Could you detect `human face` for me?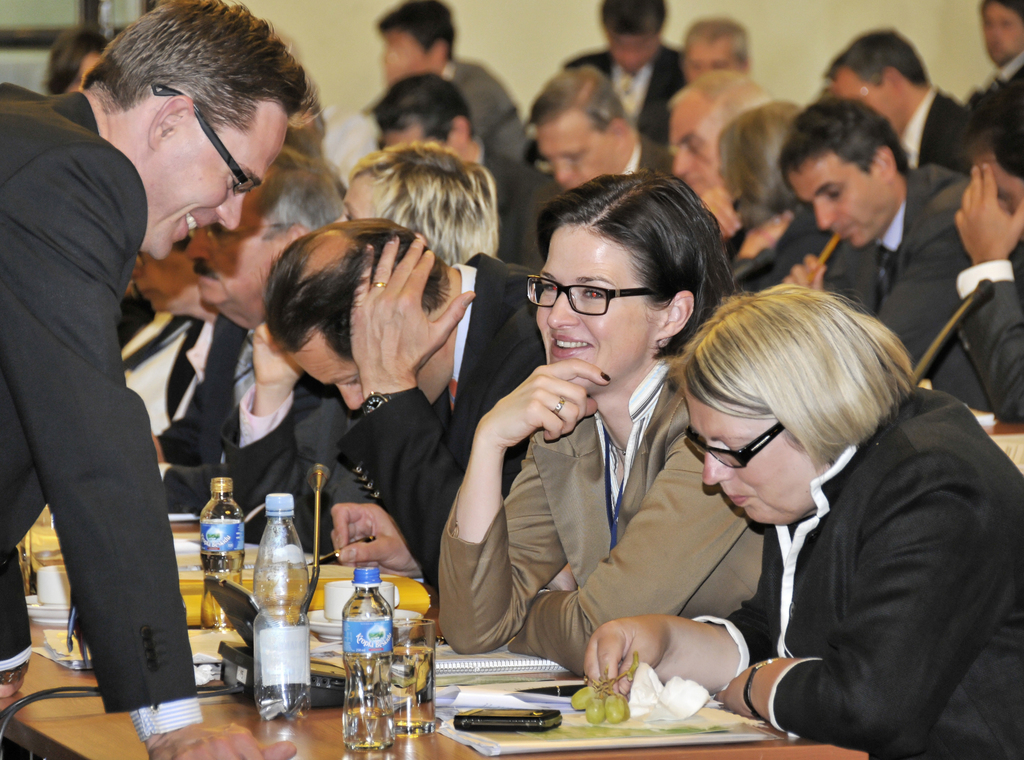
Detection result: [left=191, top=185, right=280, bottom=306].
